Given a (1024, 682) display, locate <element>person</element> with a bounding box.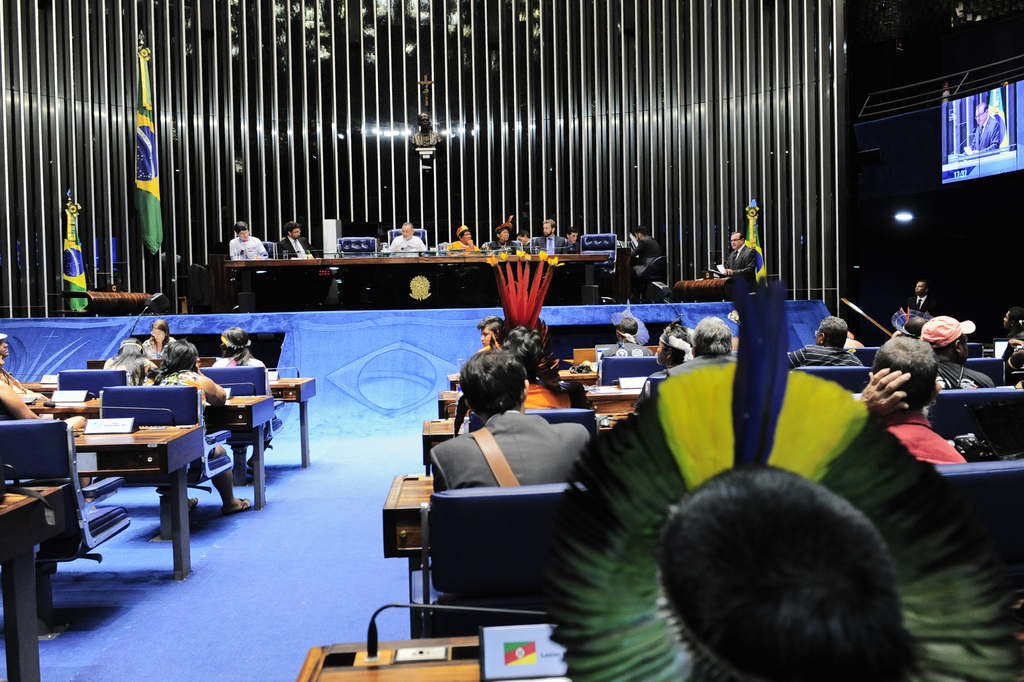
Located: {"left": 990, "top": 344, "right": 1023, "bottom": 369}.
